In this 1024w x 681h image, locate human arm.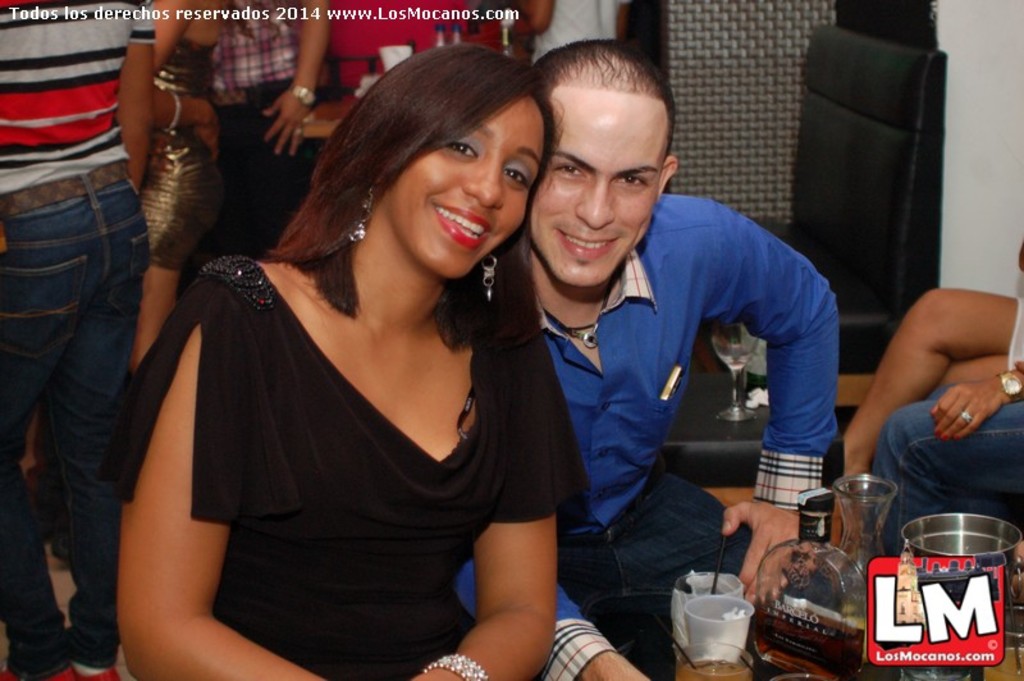
Bounding box: (left=417, top=300, right=571, bottom=680).
